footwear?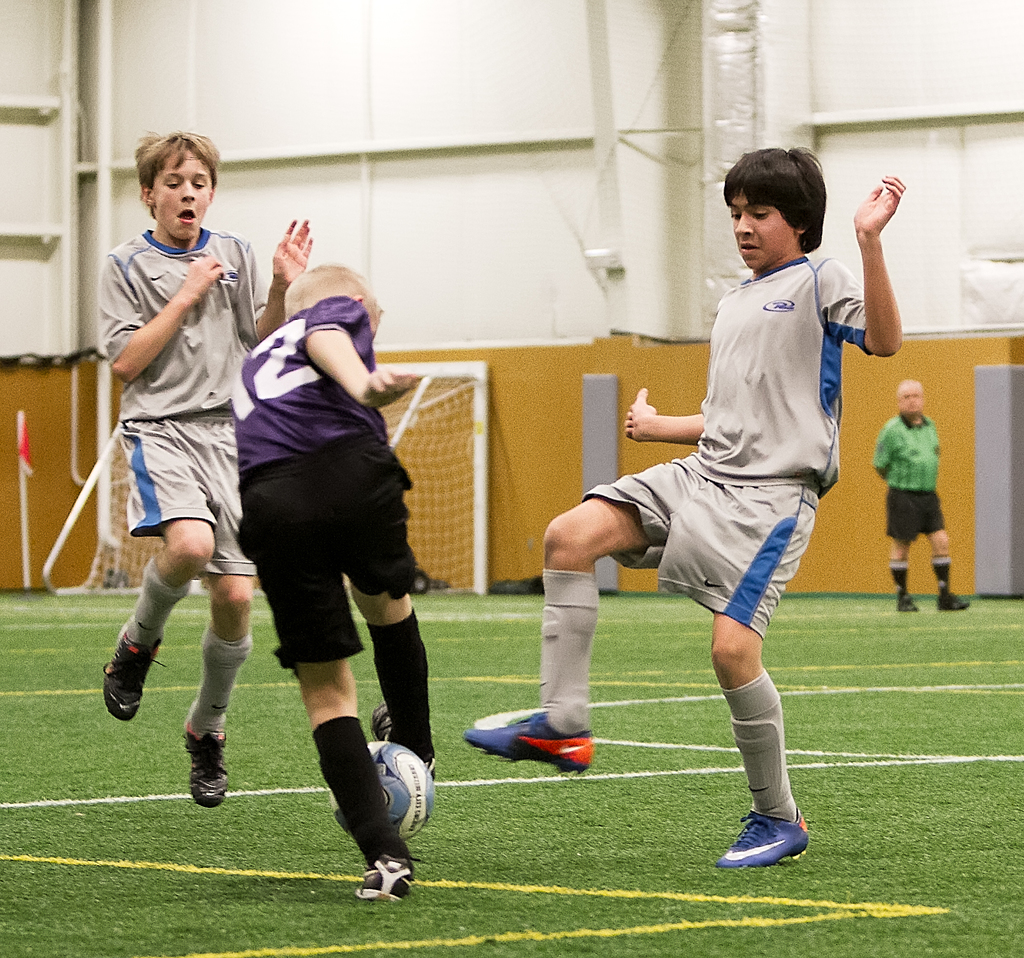
<box>463,707,593,772</box>
